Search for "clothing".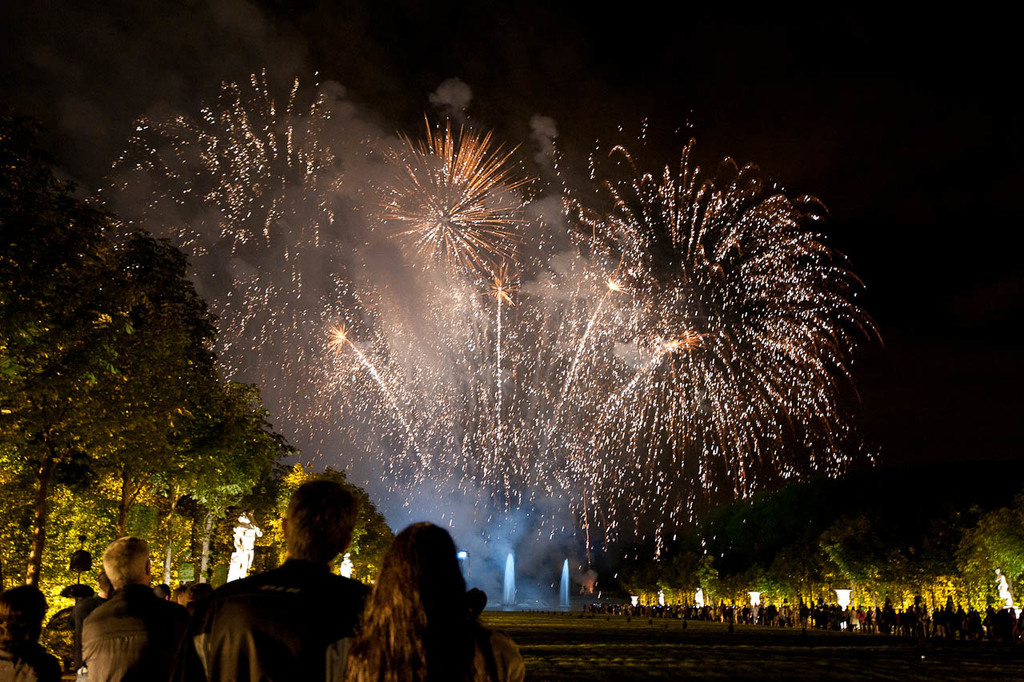
Found at pyautogui.locateOnScreen(320, 612, 514, 671).
